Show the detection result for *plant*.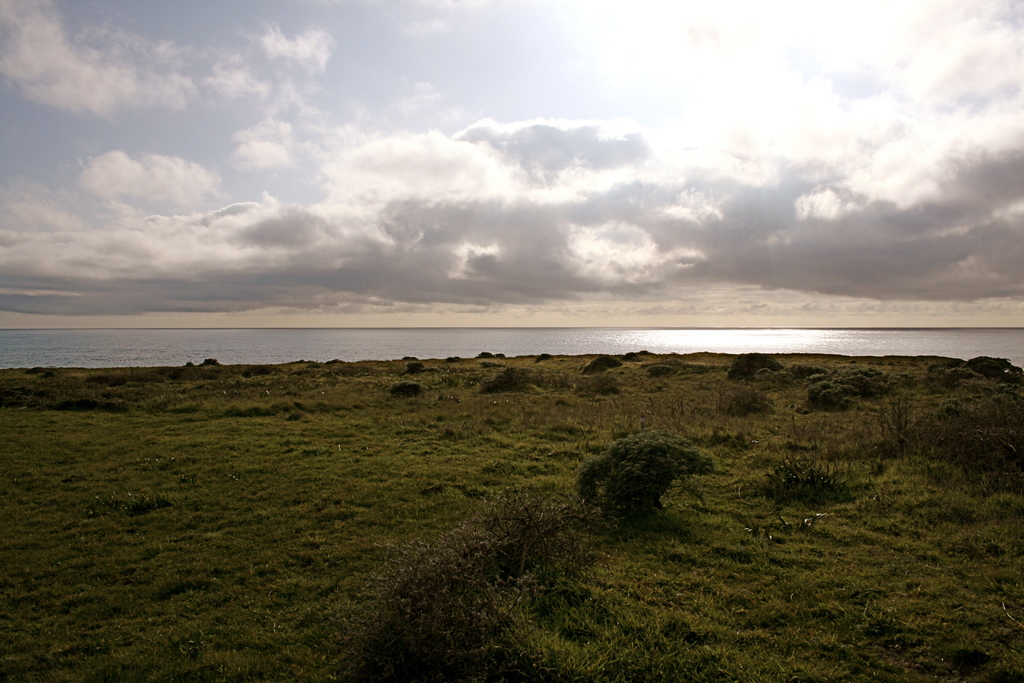
{"x1": 579, "y1": 428, "x2": 736, "y2": 537}.
